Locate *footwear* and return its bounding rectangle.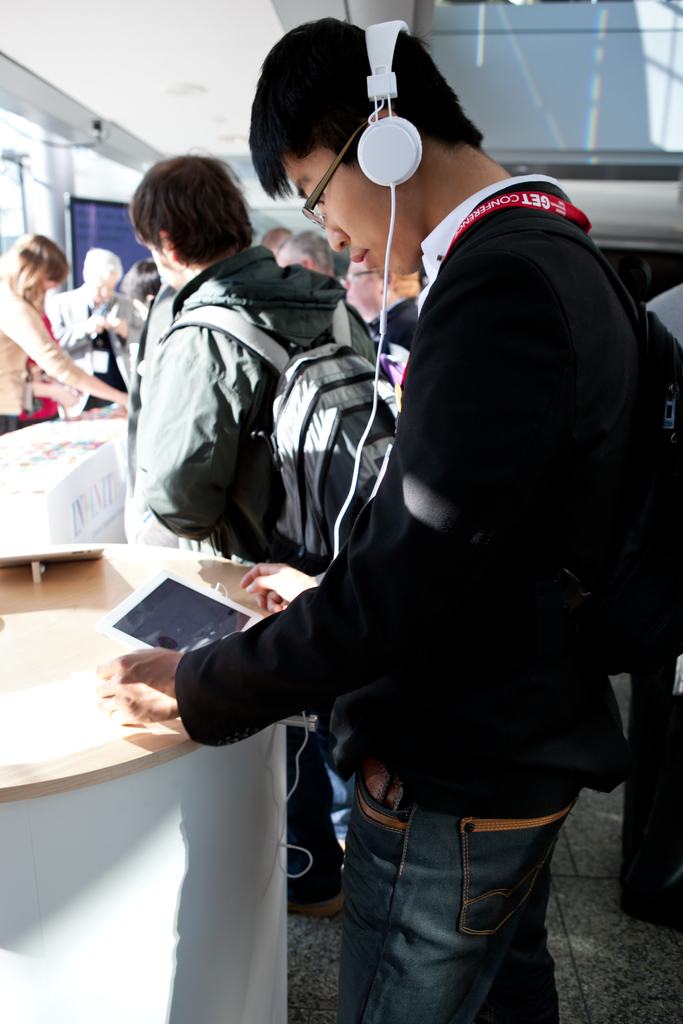
(283,883,349,930).
